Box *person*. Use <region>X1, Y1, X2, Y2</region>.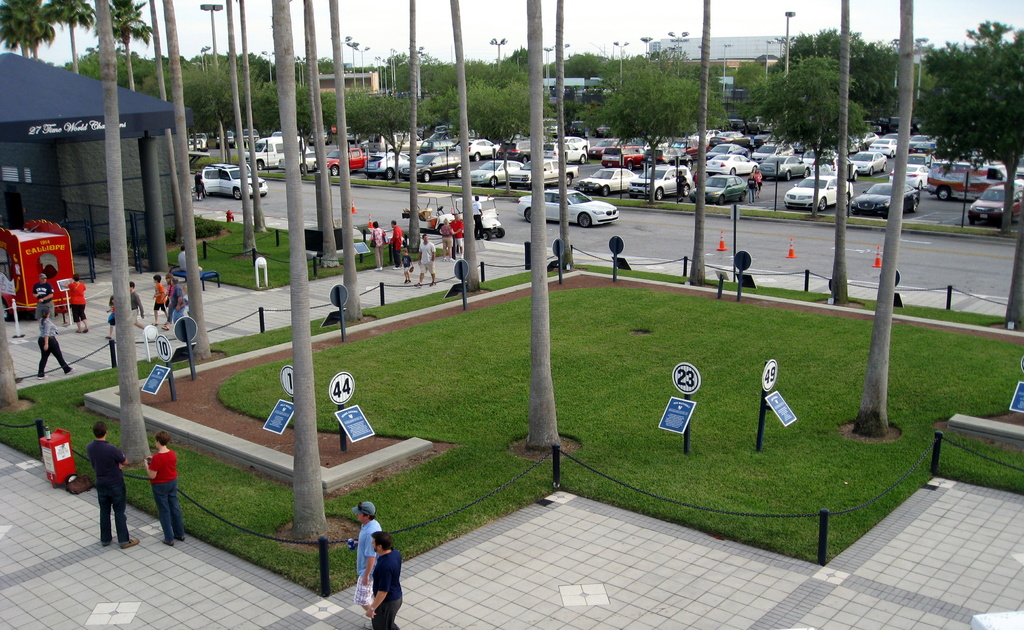
<region>37, 269, 54, 319</region>.
